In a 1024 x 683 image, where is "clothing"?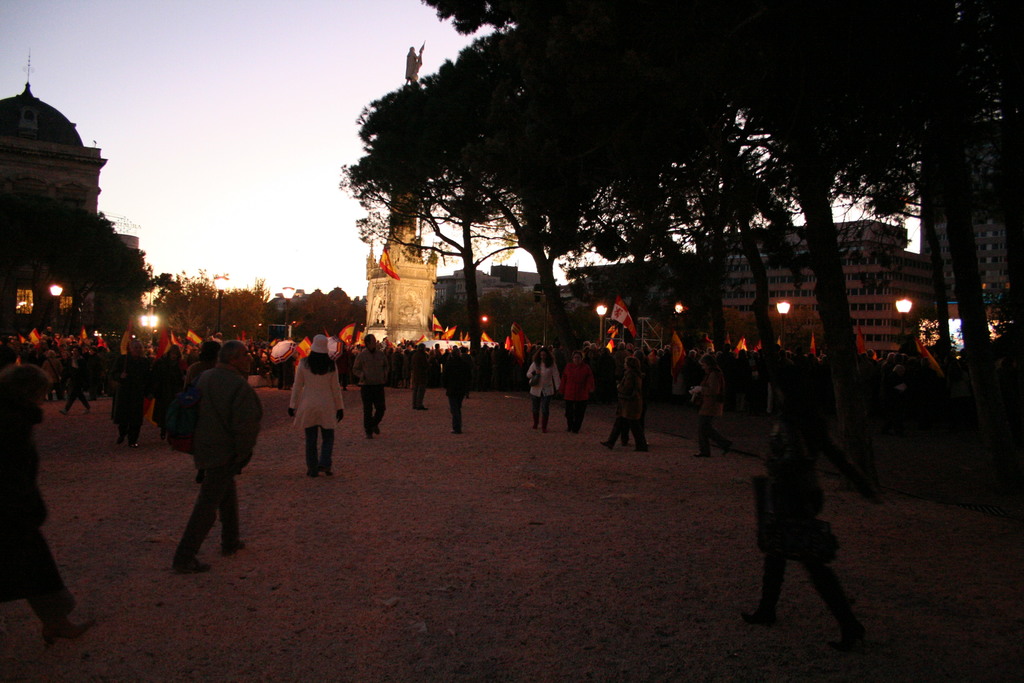
Rect(4, 370, 85, 638).
